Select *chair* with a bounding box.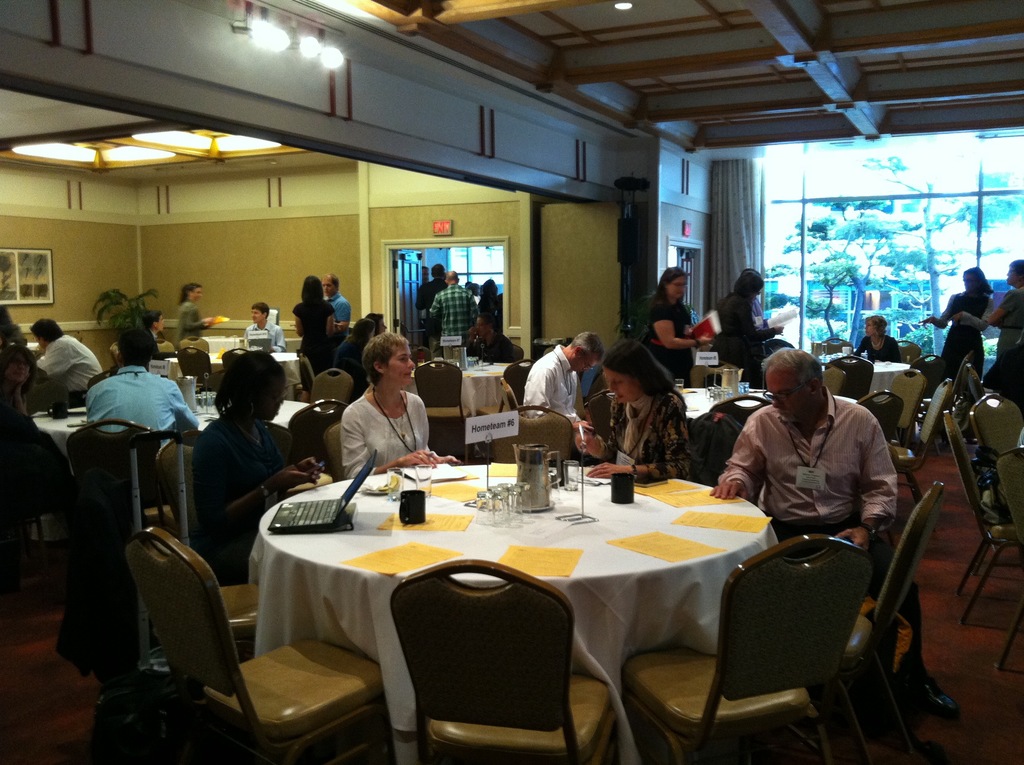
BBox(968, 392, 1023, 488).
